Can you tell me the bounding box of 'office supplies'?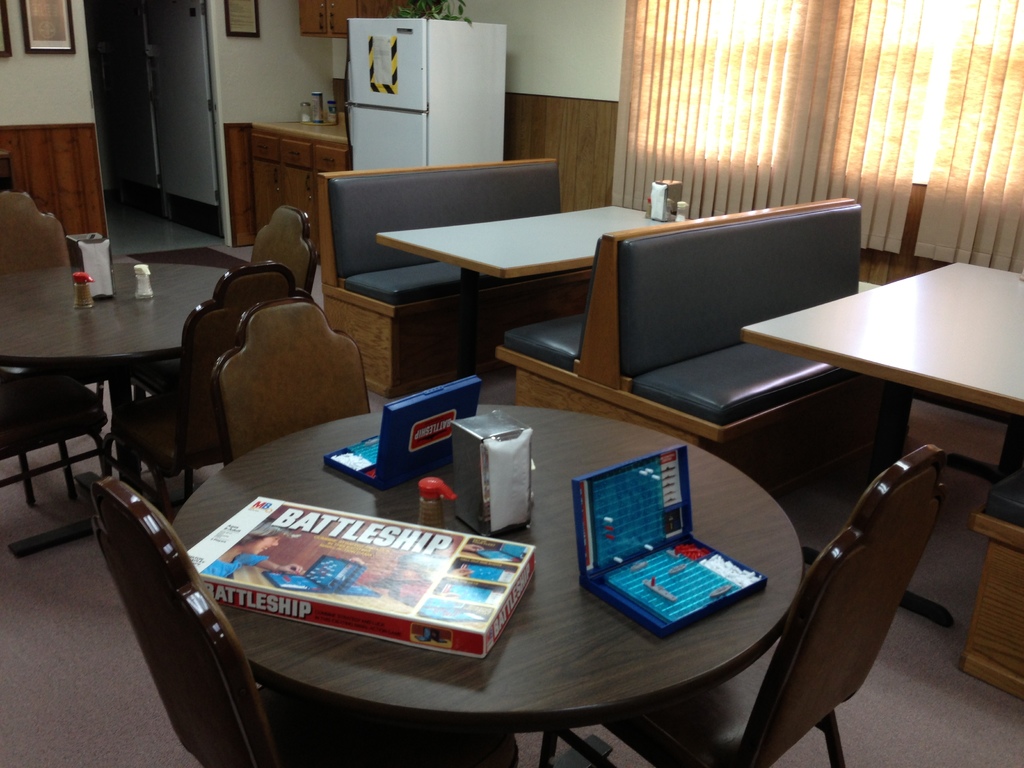
(312, 161, 557, 374).
